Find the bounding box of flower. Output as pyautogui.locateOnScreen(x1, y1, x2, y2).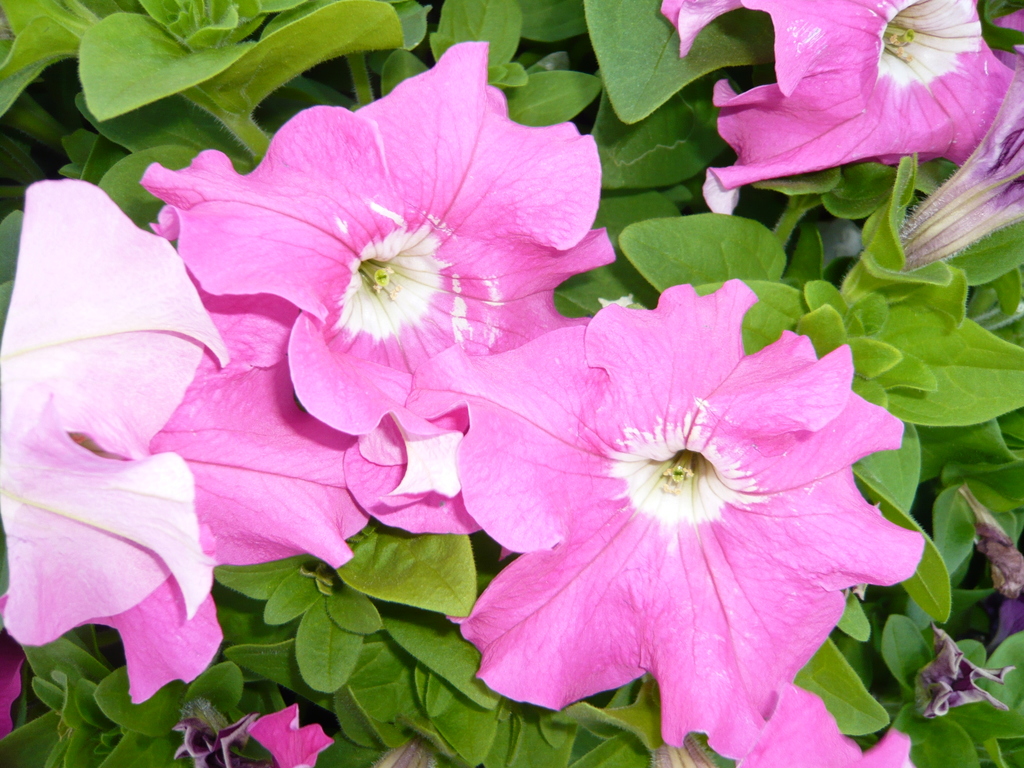
pyautogui.locateOnScreen(0, 177, 374, 701).
